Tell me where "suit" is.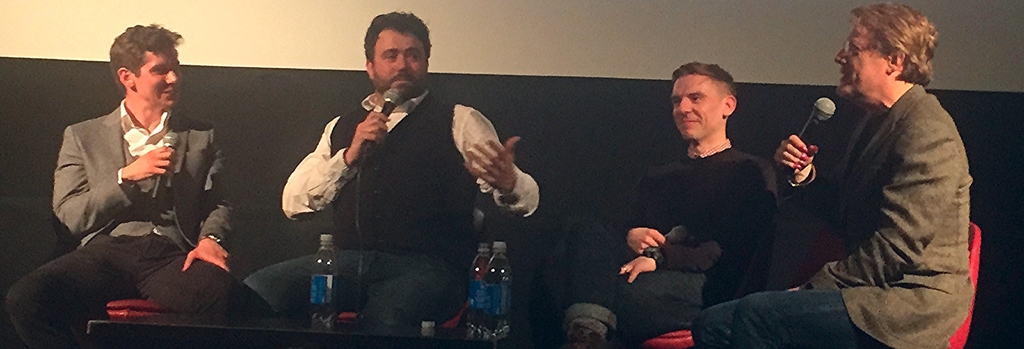
"suit" is at x1=47, y1=107, x2=236, y2=250.
